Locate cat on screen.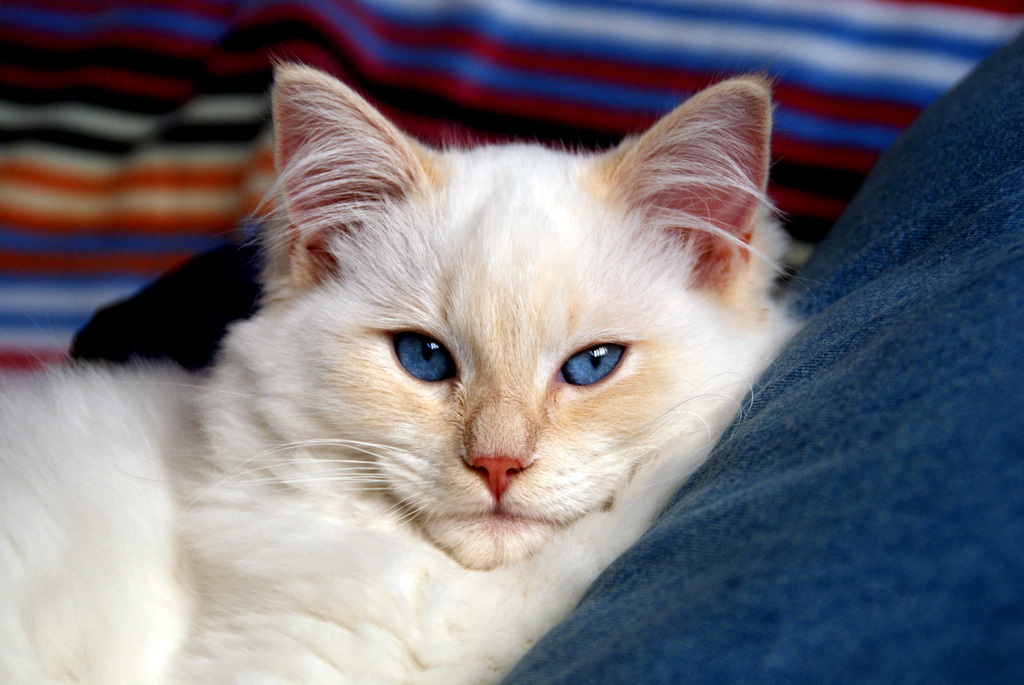
On screen at bbox=(0, 55, 797, 684).
